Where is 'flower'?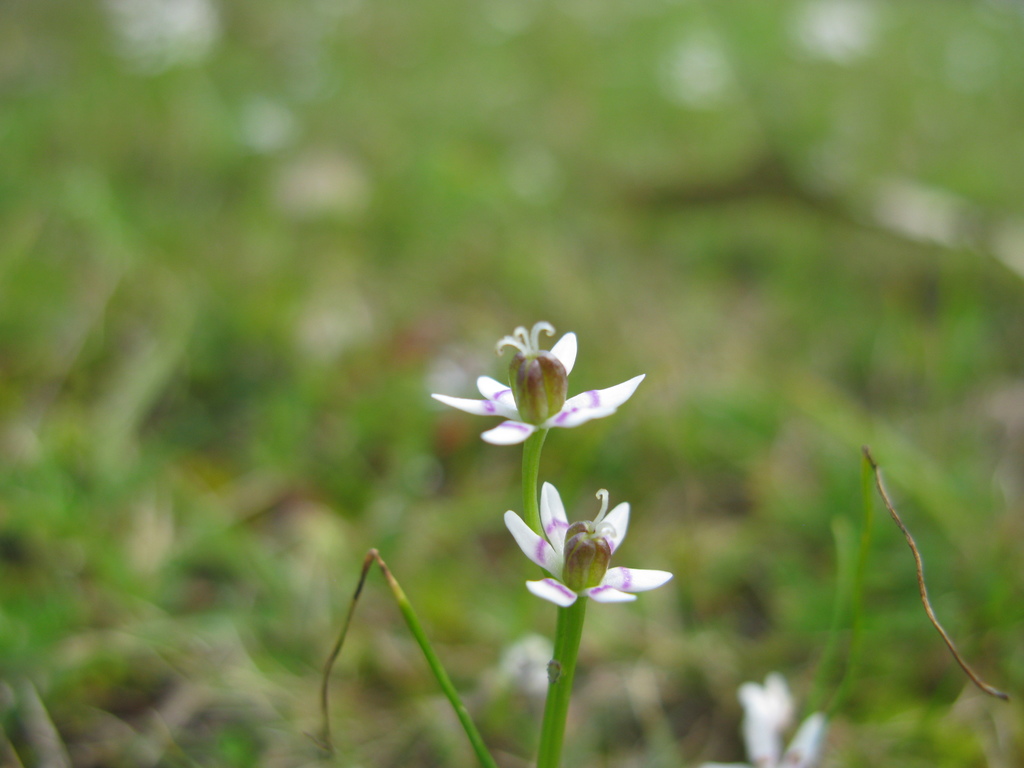
bbox(731, 668, 831, 767).
